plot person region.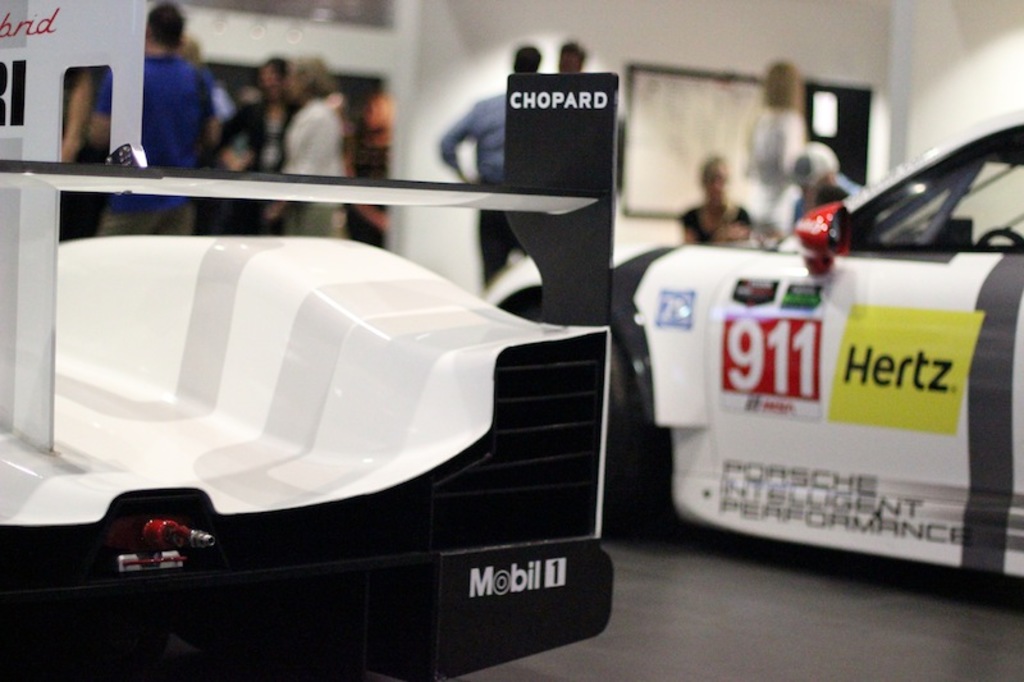
Plotted at <box>786,170,867,228</box>.
